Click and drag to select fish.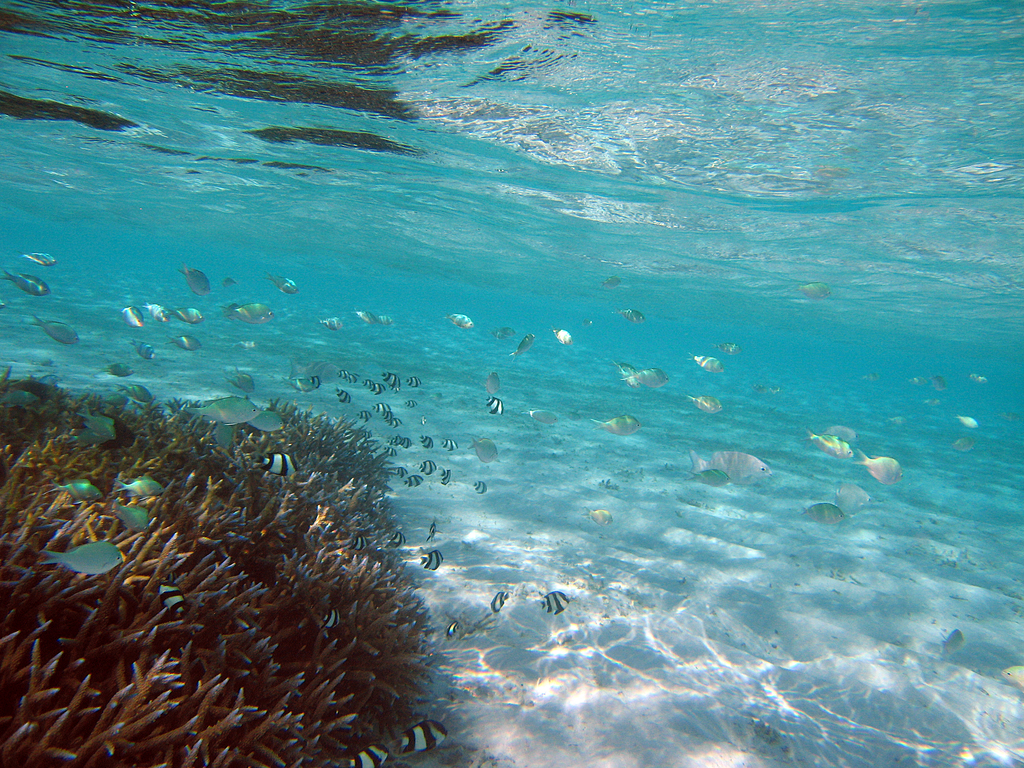
Selection: {"x1": 4, "y1": 385, "x2": 46, "y2": 404}.
